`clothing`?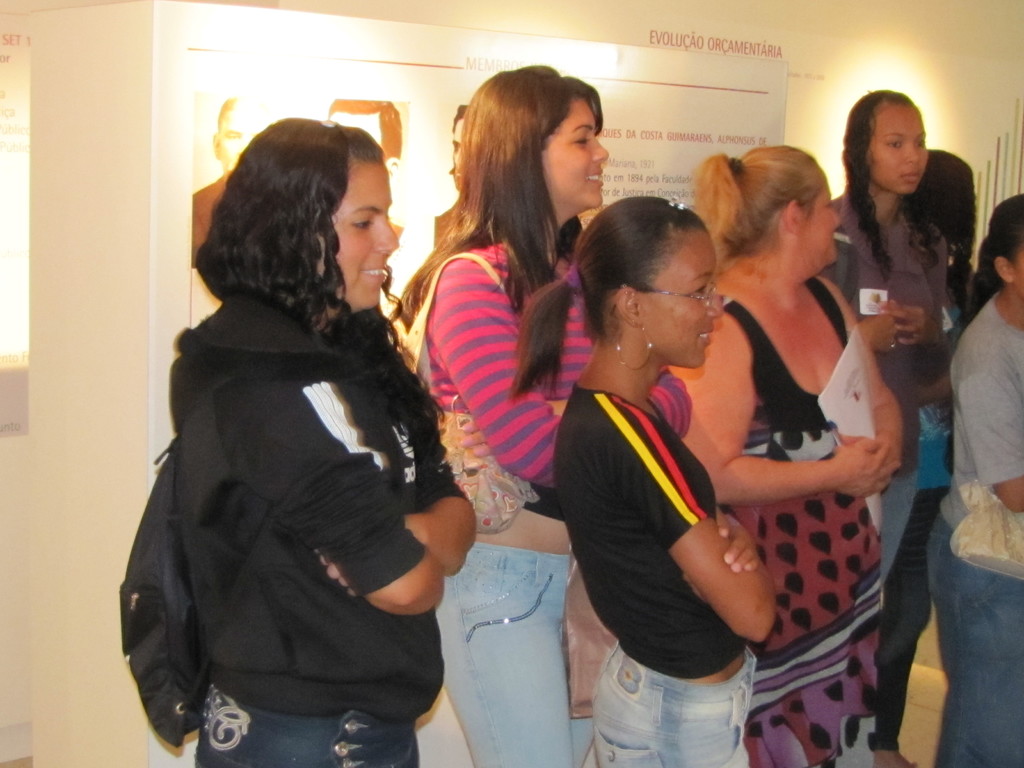
826/192/947/579
